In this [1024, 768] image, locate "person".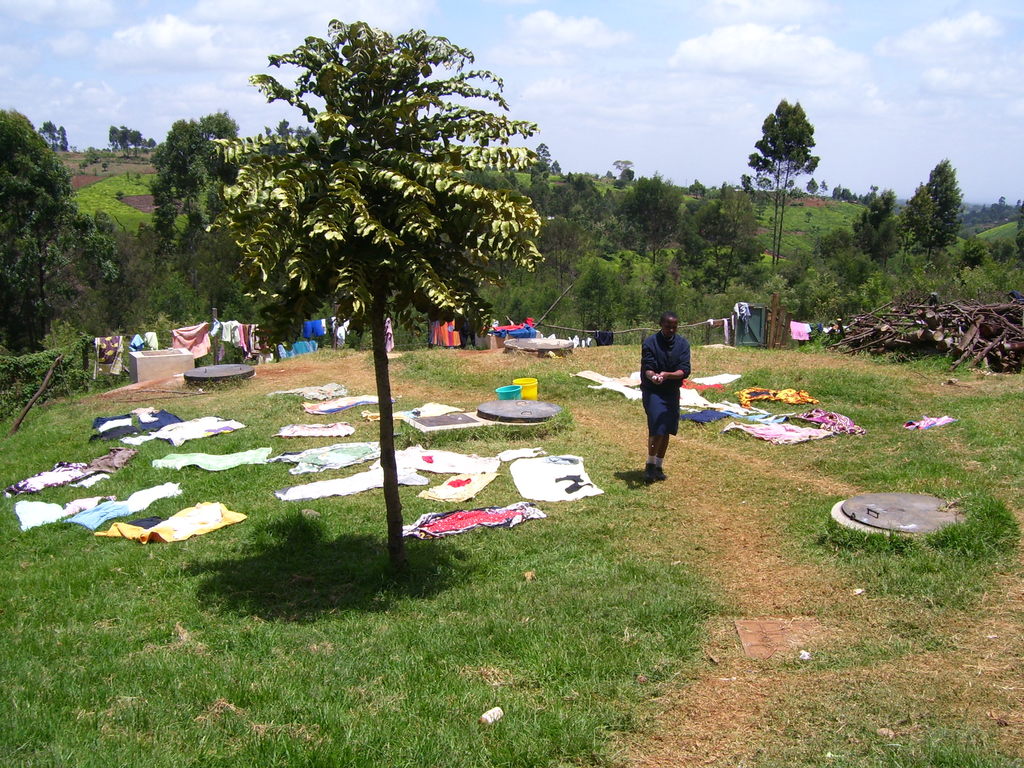
Bounding box: select_region(640, 313, 694, 477).
